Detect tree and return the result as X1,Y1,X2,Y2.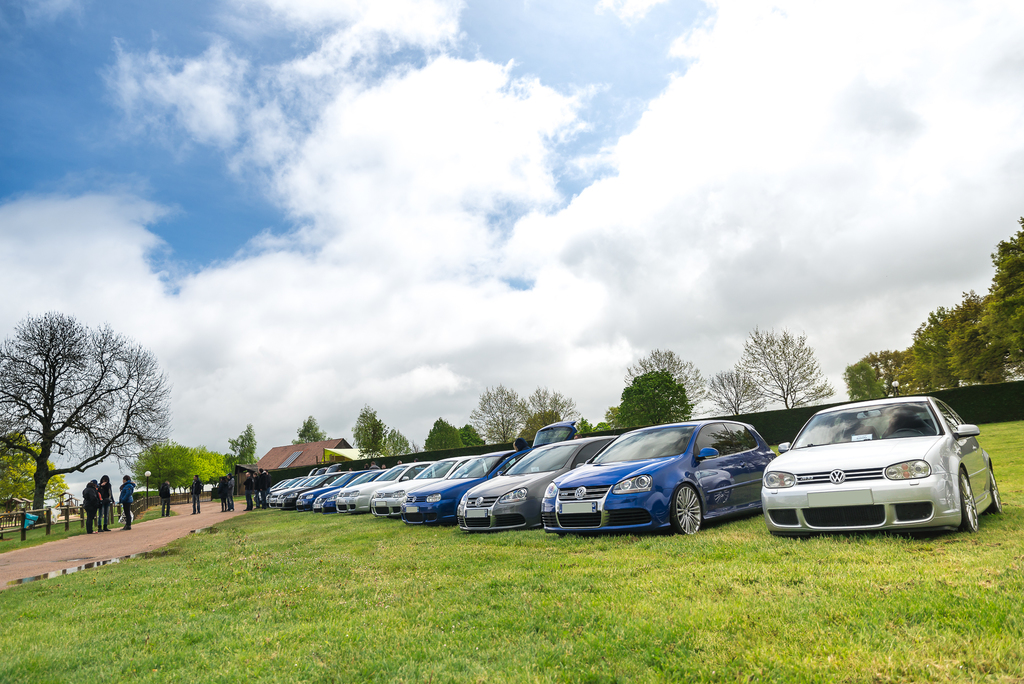
982,218,1023,373.
